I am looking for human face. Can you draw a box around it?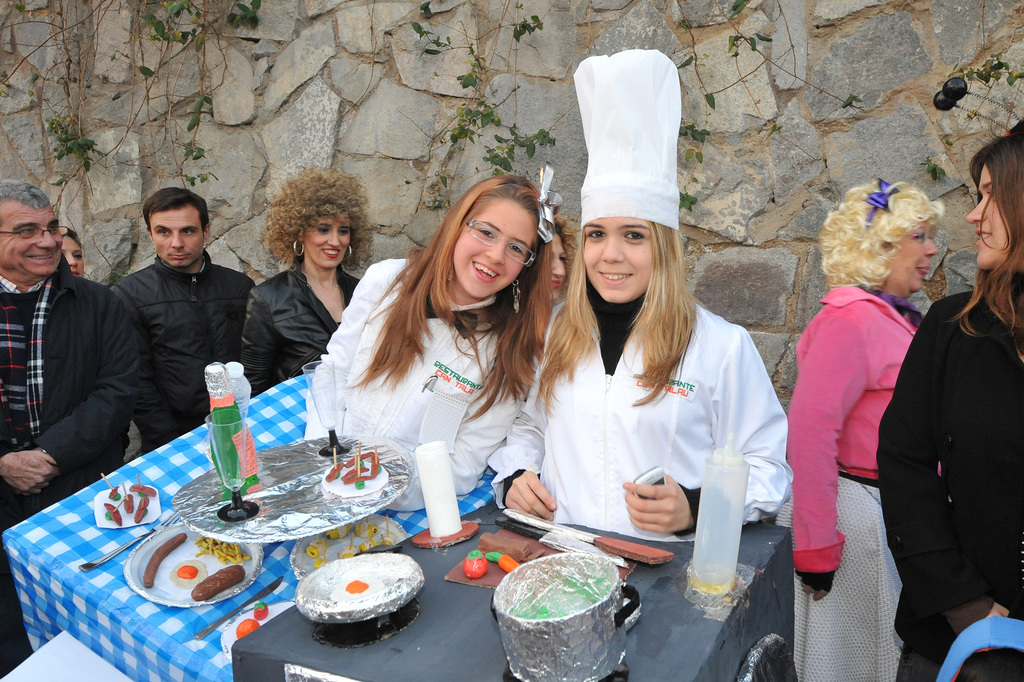
Sure, the bounding box is x1=885, y1=219, x2=938, y2=291.
